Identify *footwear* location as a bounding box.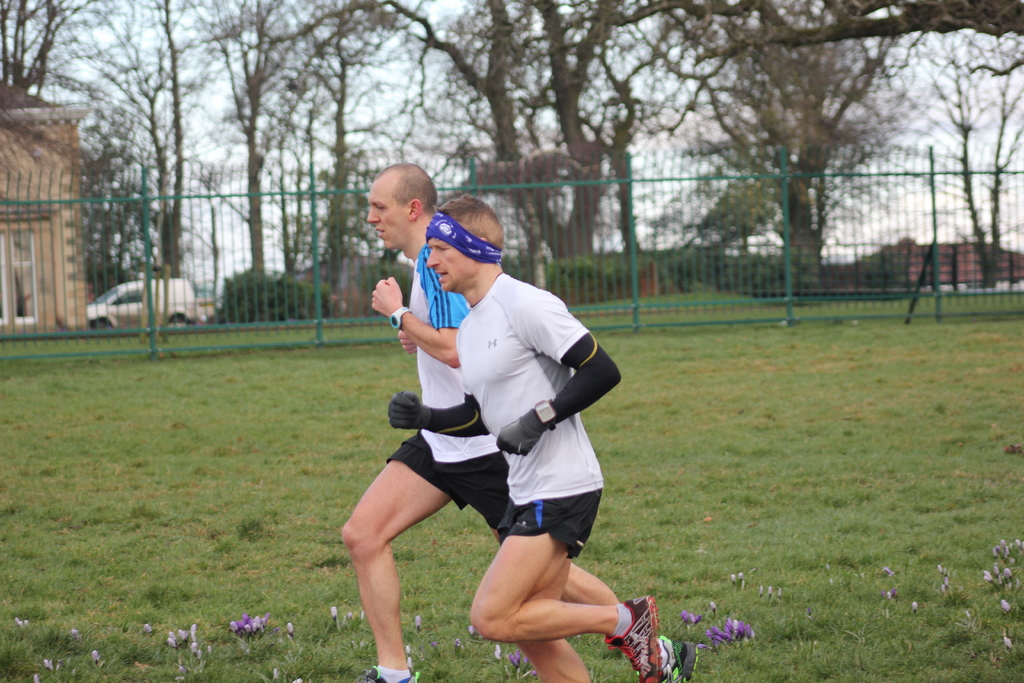
bbox=[610, 594, 668, 676].
